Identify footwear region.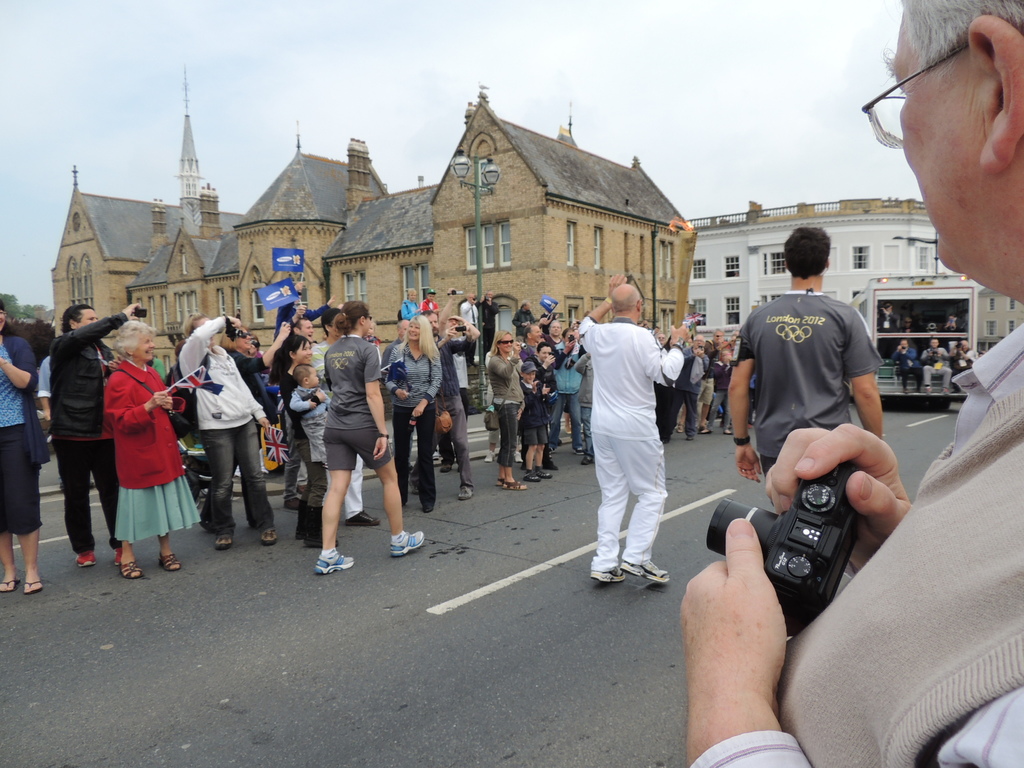
Region: 118, 556, 141, 577.
